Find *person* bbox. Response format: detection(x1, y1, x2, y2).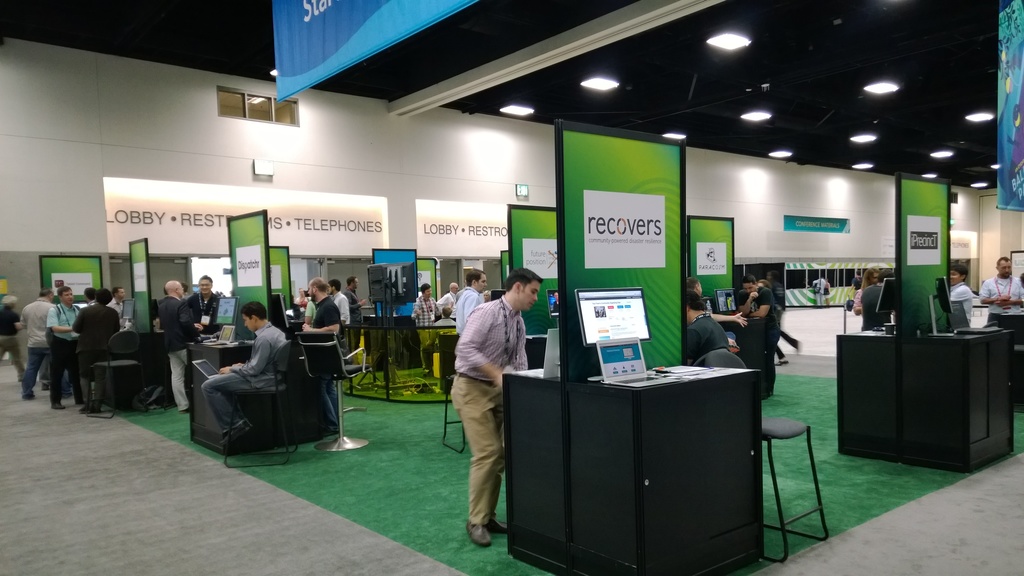
detection(857, 272, 874, 316).
